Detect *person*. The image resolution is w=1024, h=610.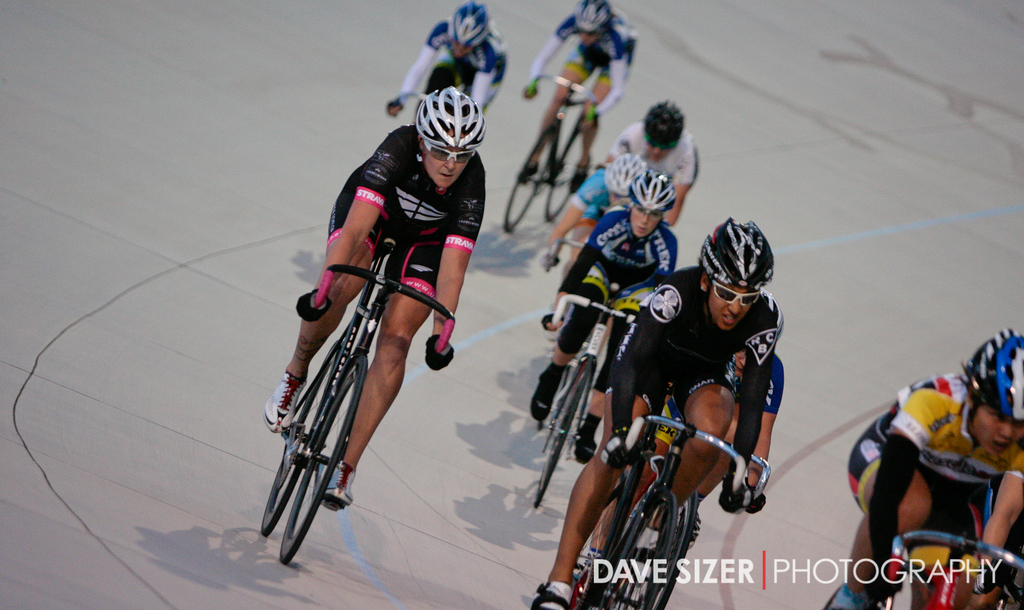
x1=528, y1=213, x2=793, y2=609.
